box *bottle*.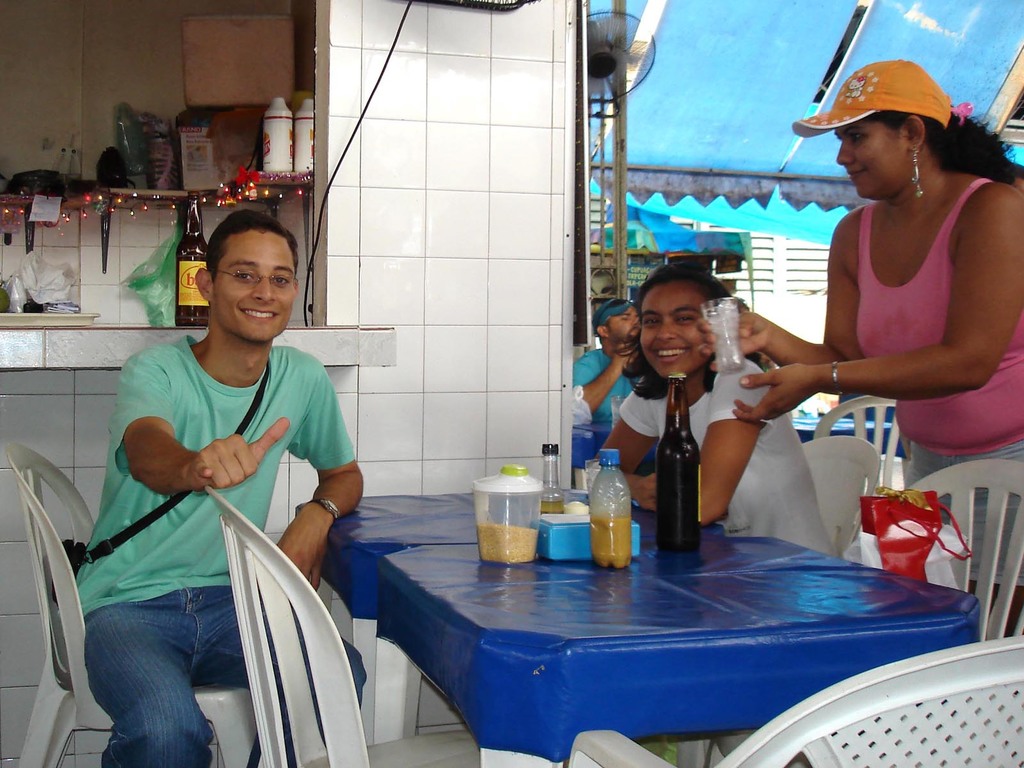
Rect(655, 372, 704, 556).
